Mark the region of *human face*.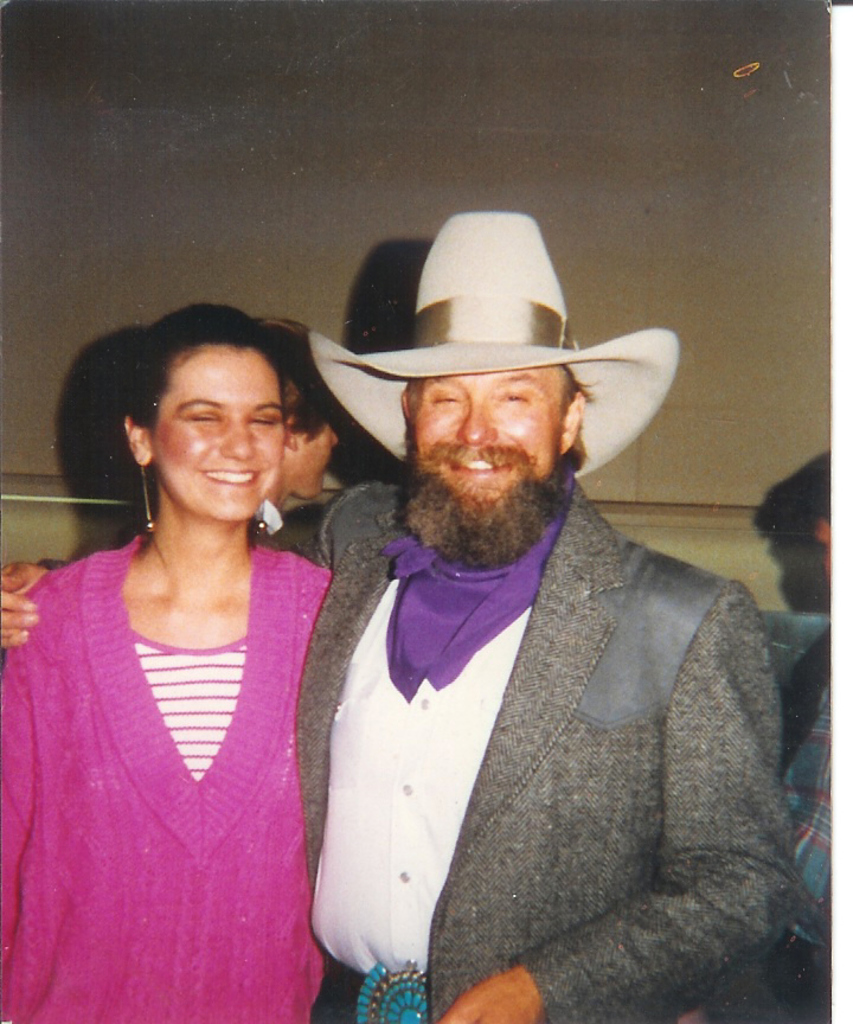
Region: region(404, 367, 581, 538).
